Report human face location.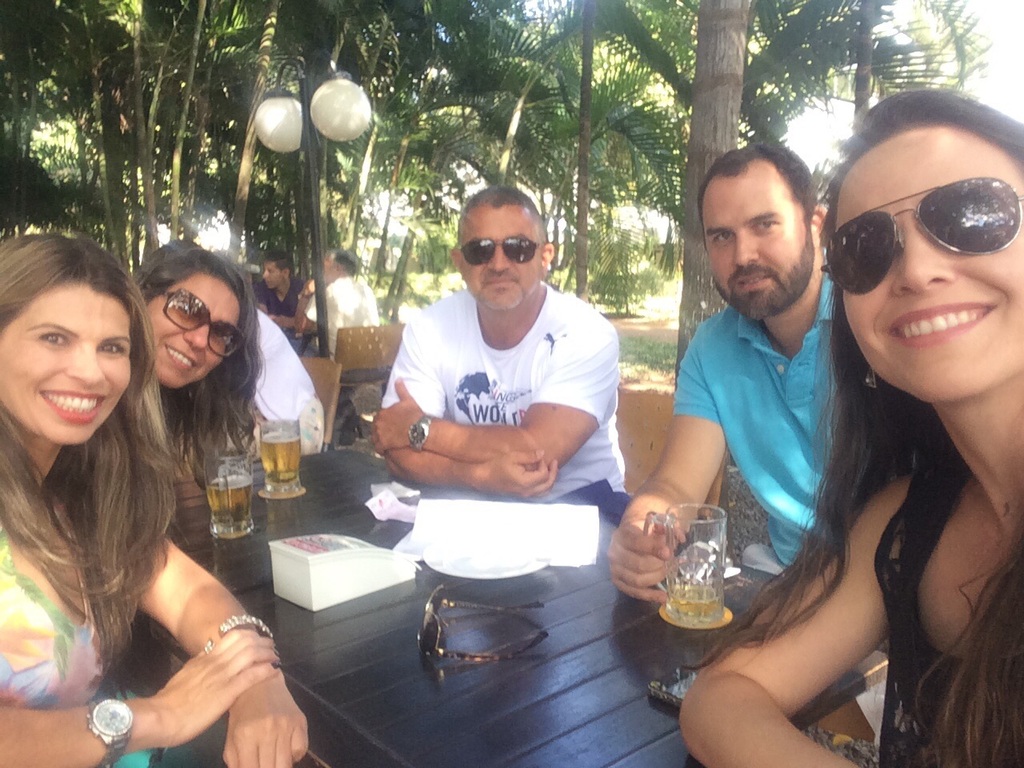
Report: 838 134 1023 400.
